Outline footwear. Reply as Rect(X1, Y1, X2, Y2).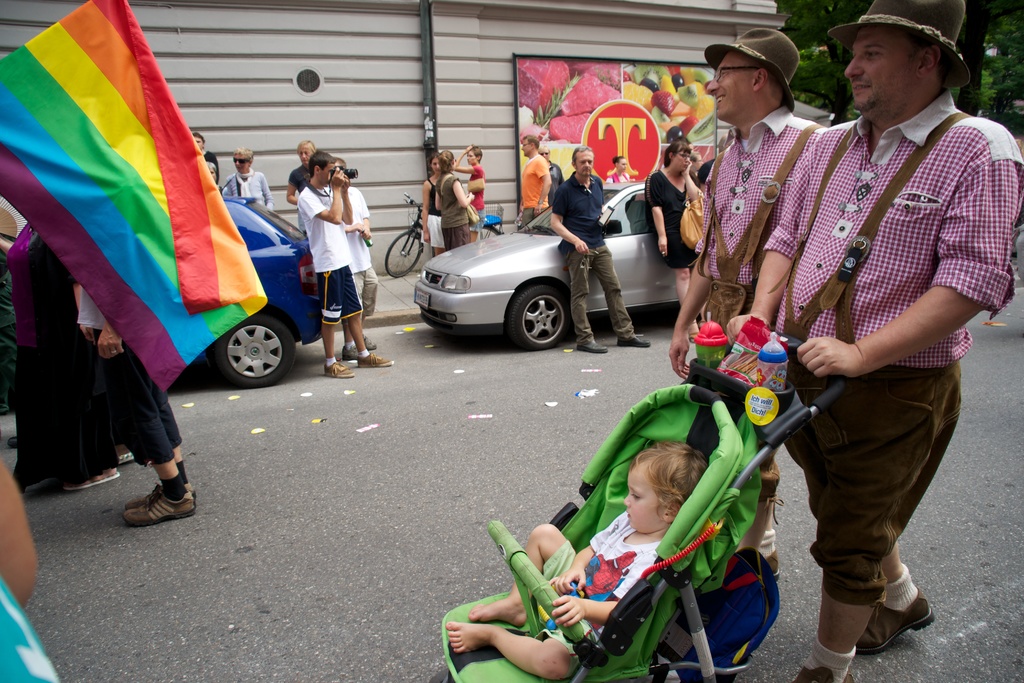
Rect(362, 353, 392, 368).
